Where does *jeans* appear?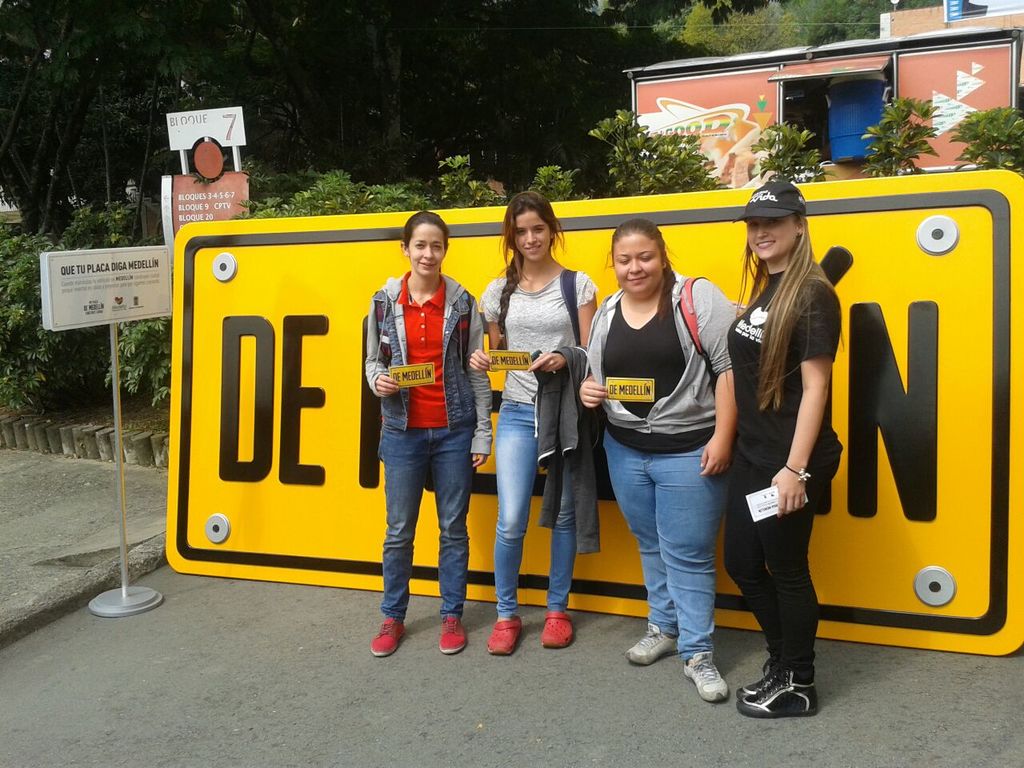
Appears at [left=727, top=468, right=818, bottom=670].
